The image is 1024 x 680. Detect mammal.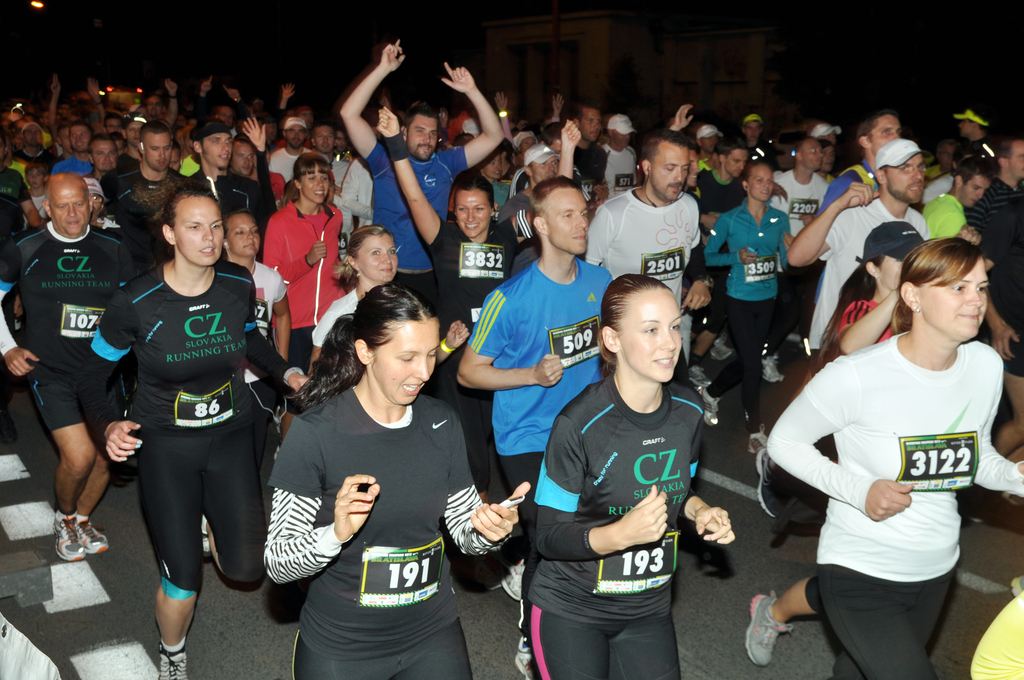
Detection: <bbox>600, 114, 642, 204</bbox>.
